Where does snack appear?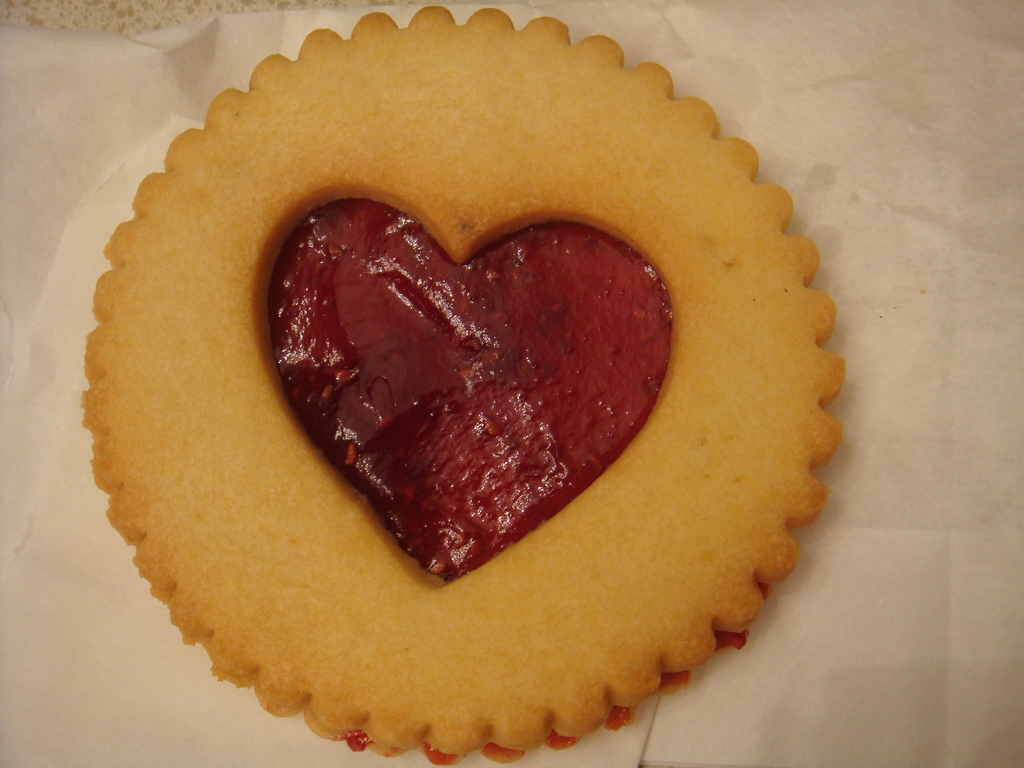
Appears at [x1=81, y1=3, x2=845, y2=767].
